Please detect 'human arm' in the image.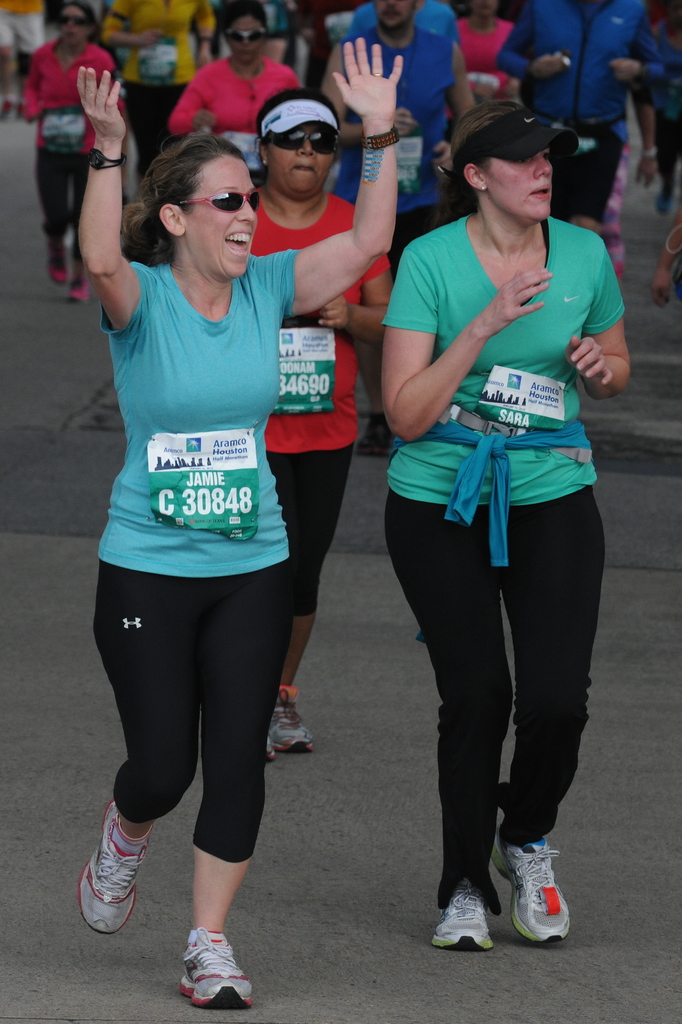
563,225,635,404.
